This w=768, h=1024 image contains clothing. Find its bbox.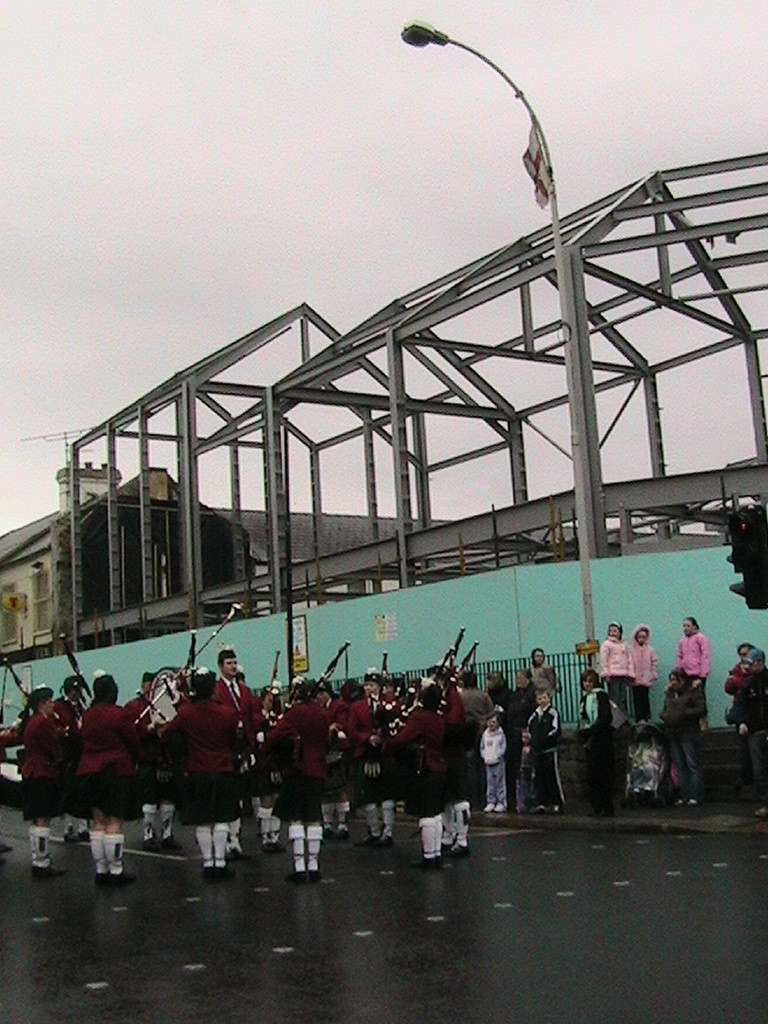
459,689,491,769.
